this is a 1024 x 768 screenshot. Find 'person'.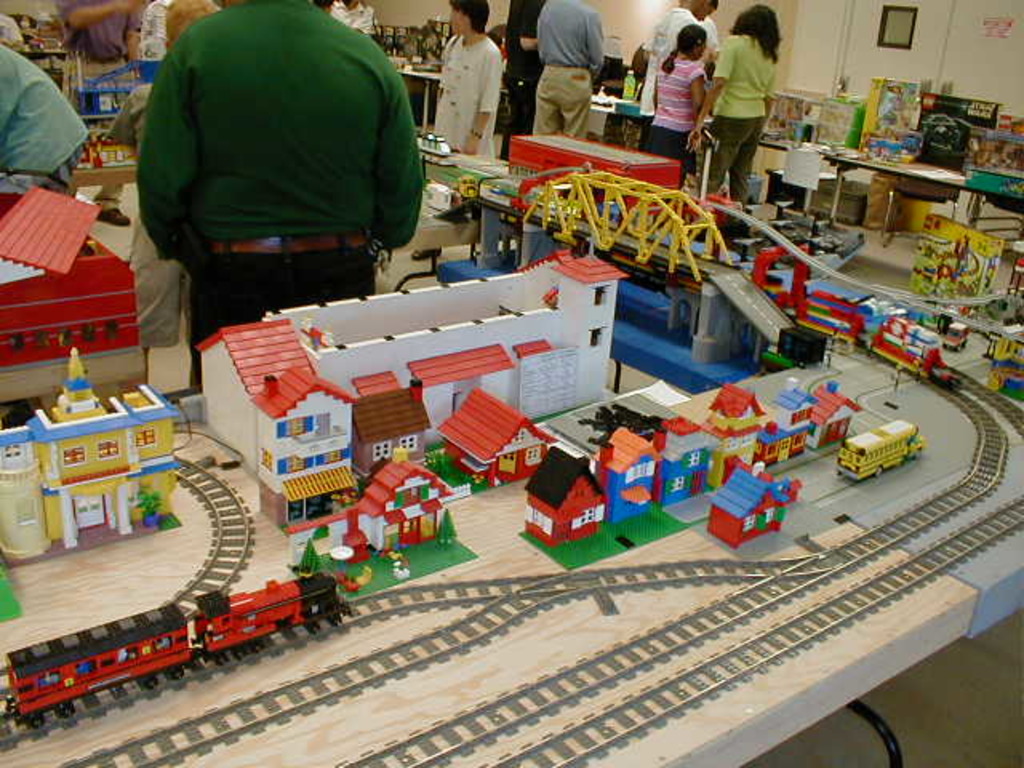
Bounding box: 315, 0, 331, 14.
